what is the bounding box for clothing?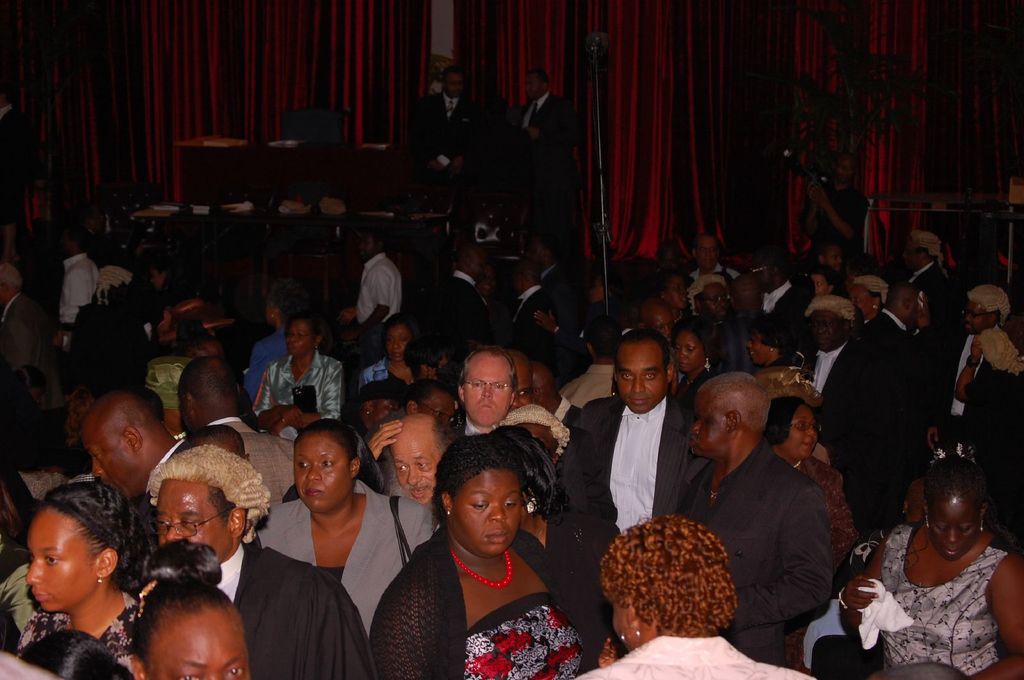
detection(440, 269, 493, 360).
